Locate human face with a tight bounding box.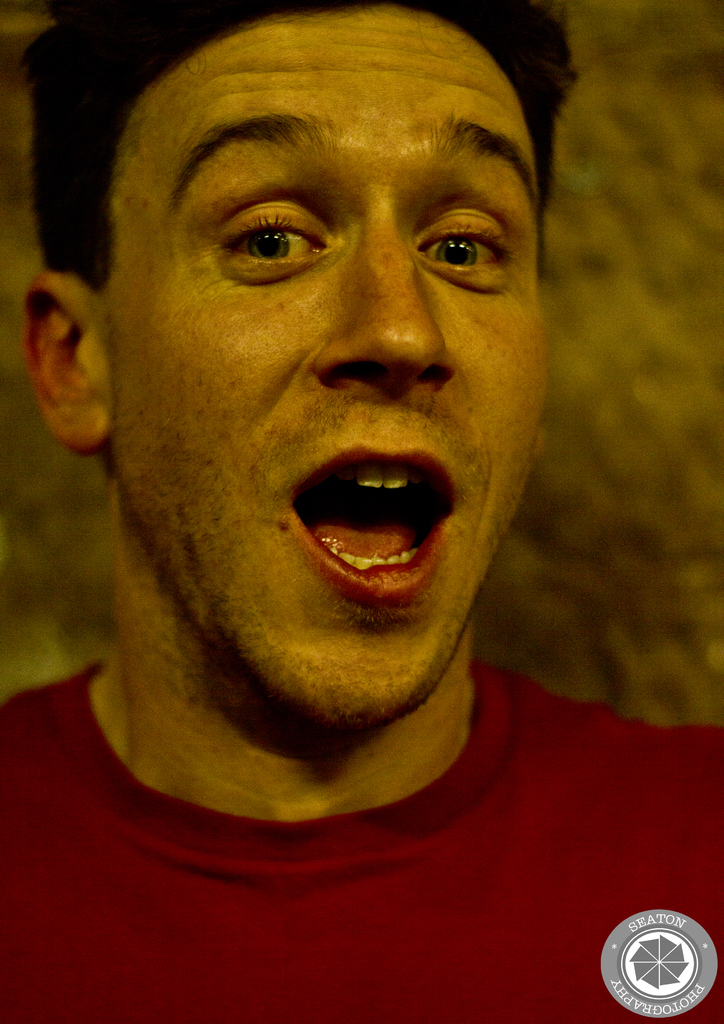
detection(91, 10, 546, 722).
